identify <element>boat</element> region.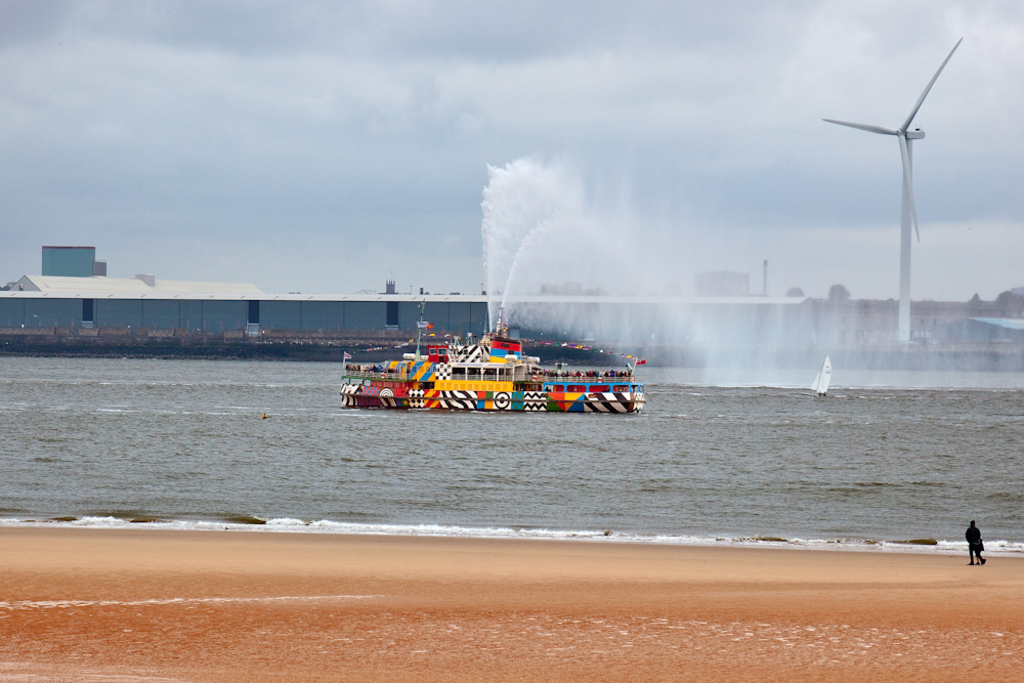
Region: pyautogui.locateOnScreen(330, 305, 652, 420).
